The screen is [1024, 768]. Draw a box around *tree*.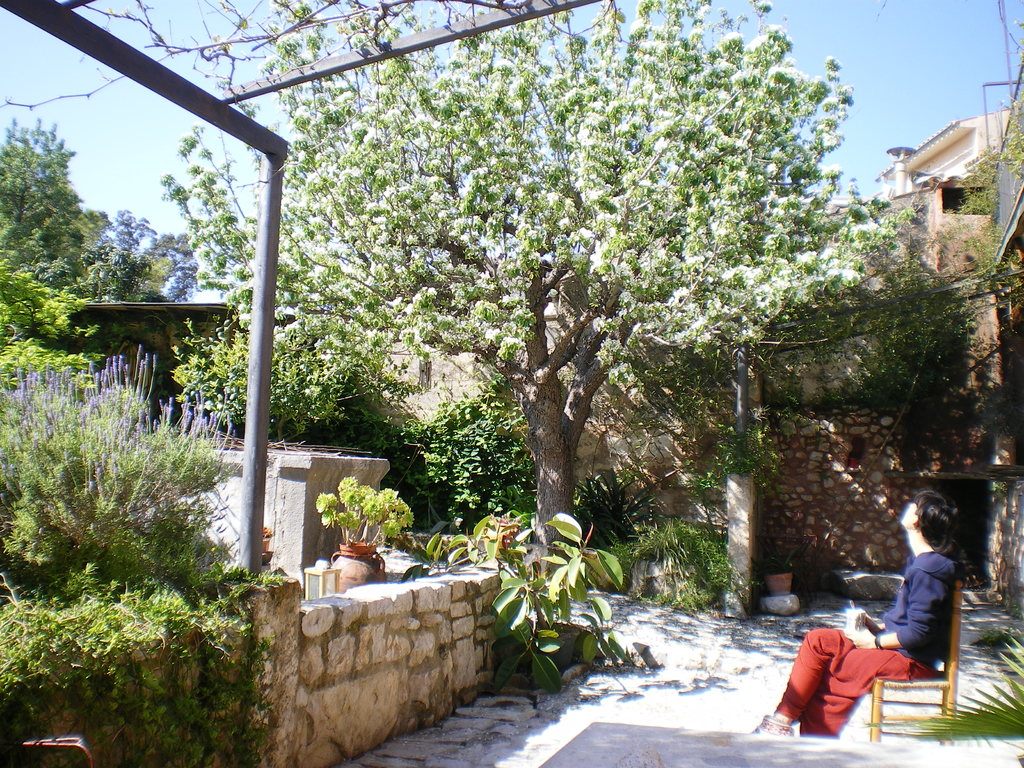
left=0, top=114, right=113, bottom=347.
